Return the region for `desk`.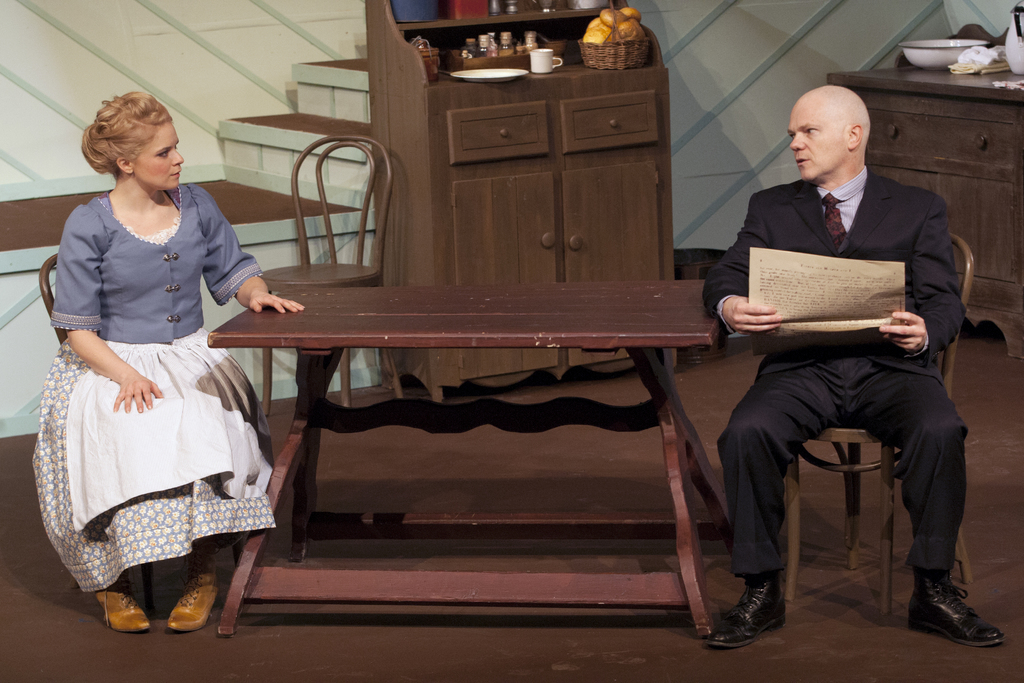
select_region(820, 56, 1023, 363).
